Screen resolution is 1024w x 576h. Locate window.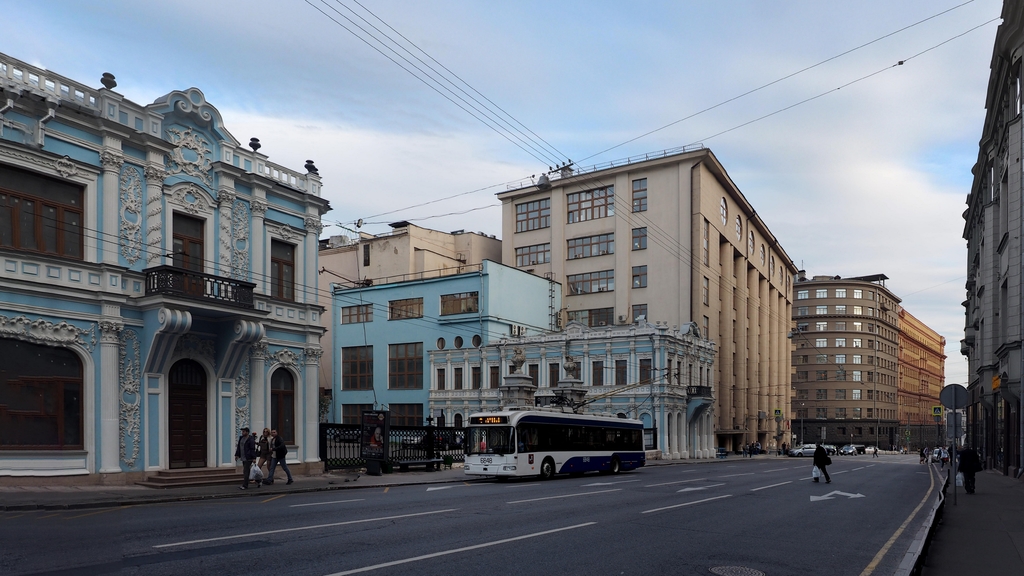
bbox(455, 368, 466, 390).
